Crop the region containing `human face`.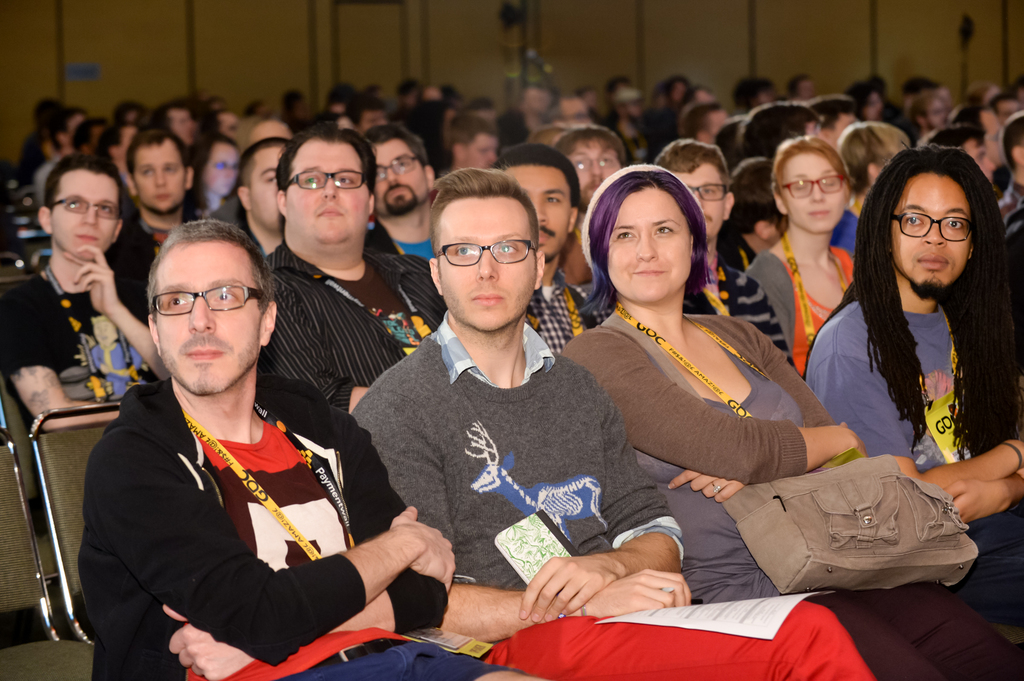
Crop region: bbox(435, 197, 536, 332).
